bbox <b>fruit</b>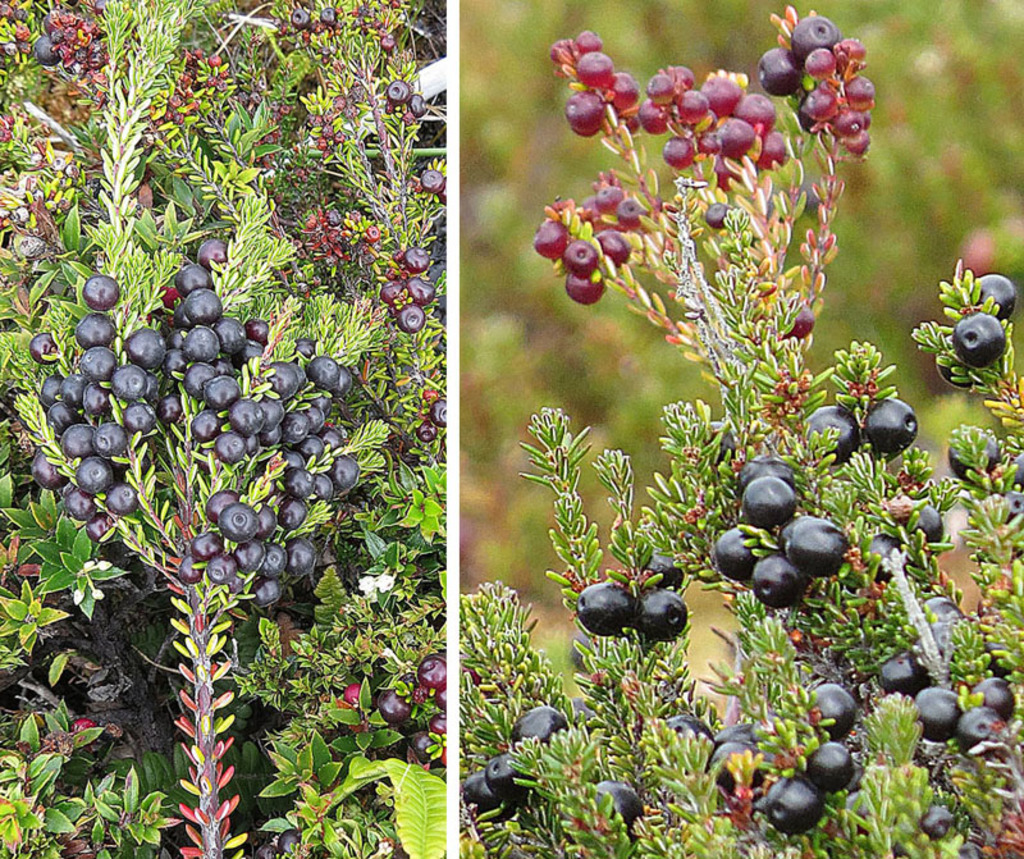
bbox=(577, 580, 639, 632)
